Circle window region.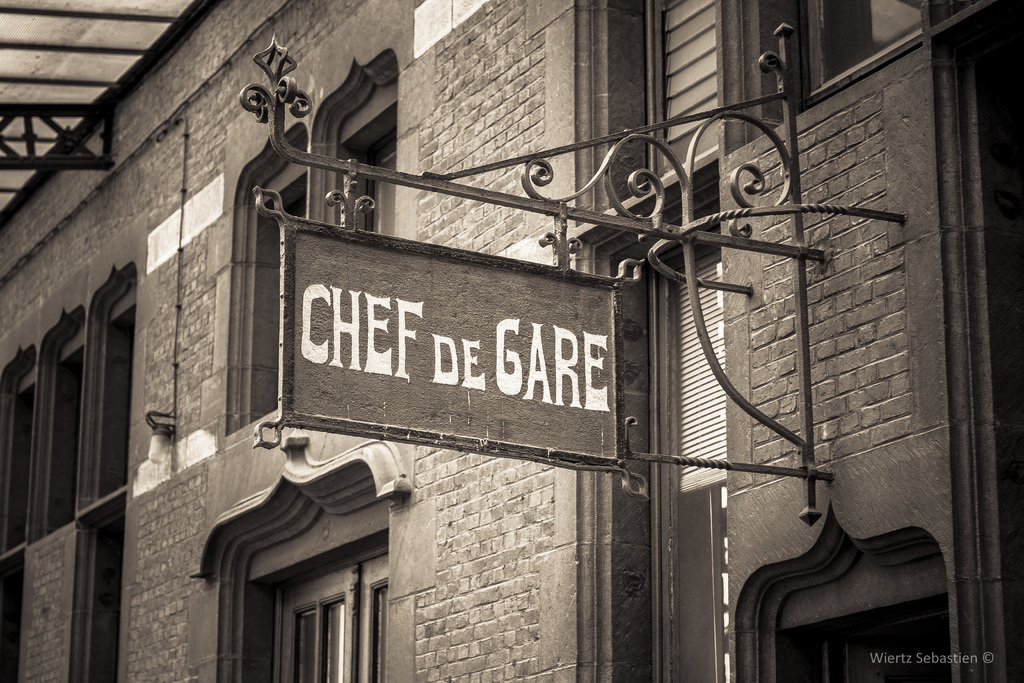
Region: Rect(0, 345, 45, 572).
